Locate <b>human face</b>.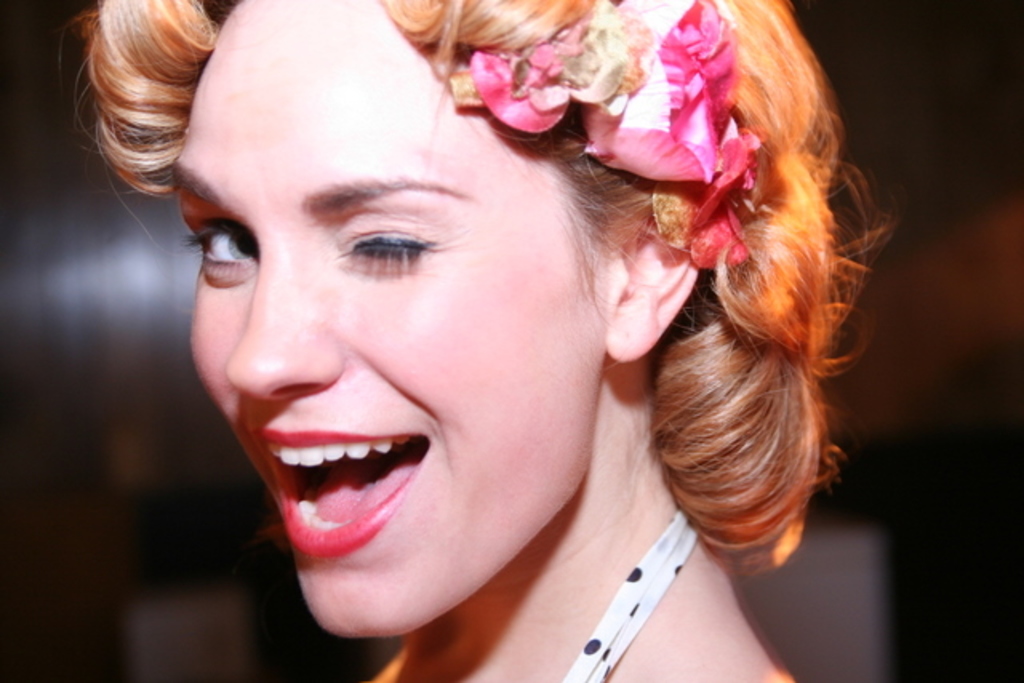
Bounding box: left=171, top=0, right=608, bottom=645.
